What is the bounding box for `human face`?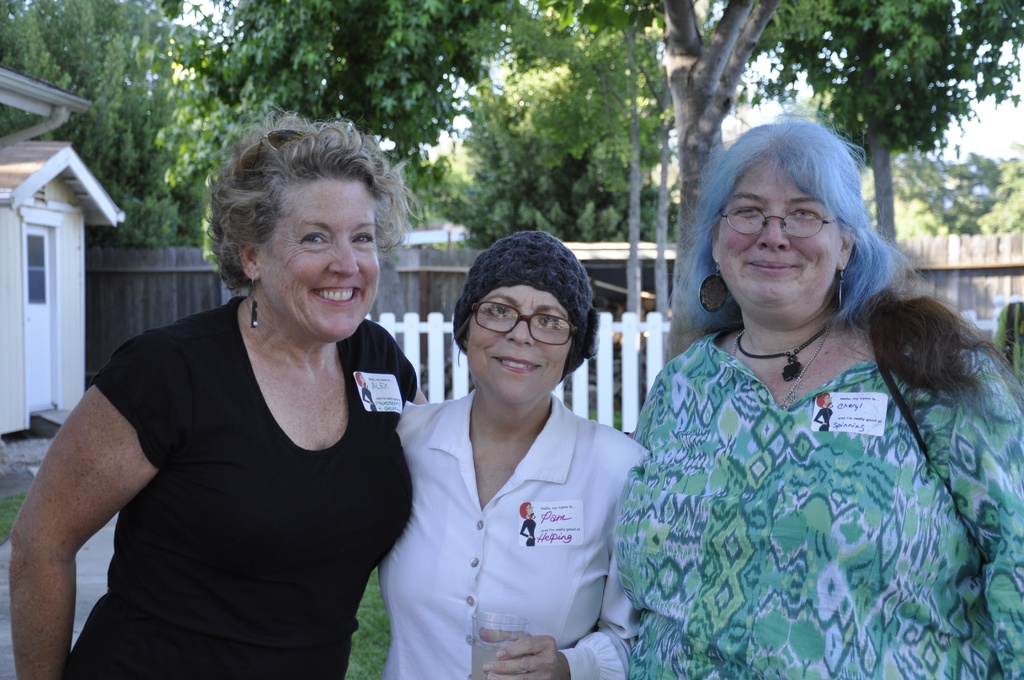
bbox(717, 159, 839, 306).
